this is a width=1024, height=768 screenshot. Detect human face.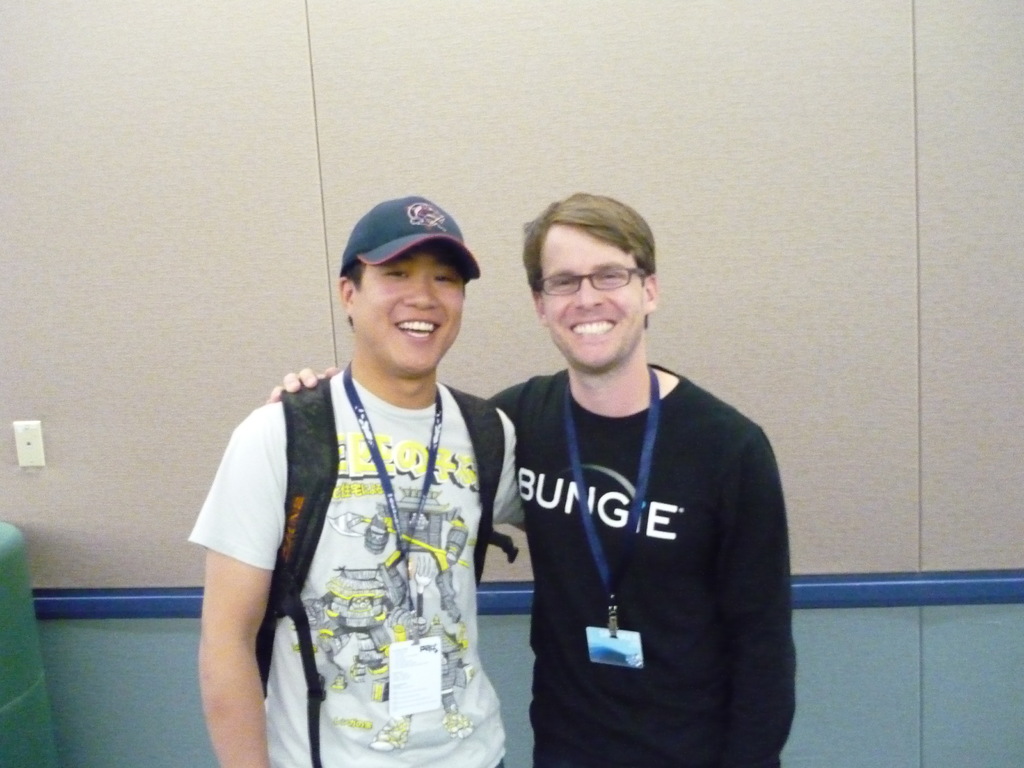
crop(357, 245, 466, 378).
